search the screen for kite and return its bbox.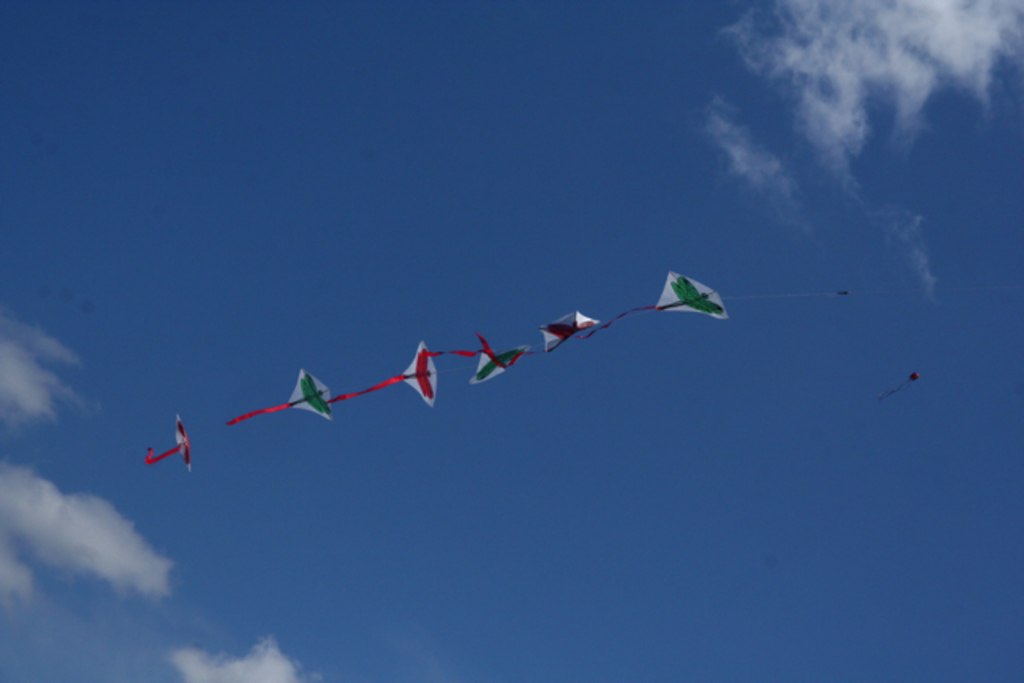
Found: 414 342 533 385.
